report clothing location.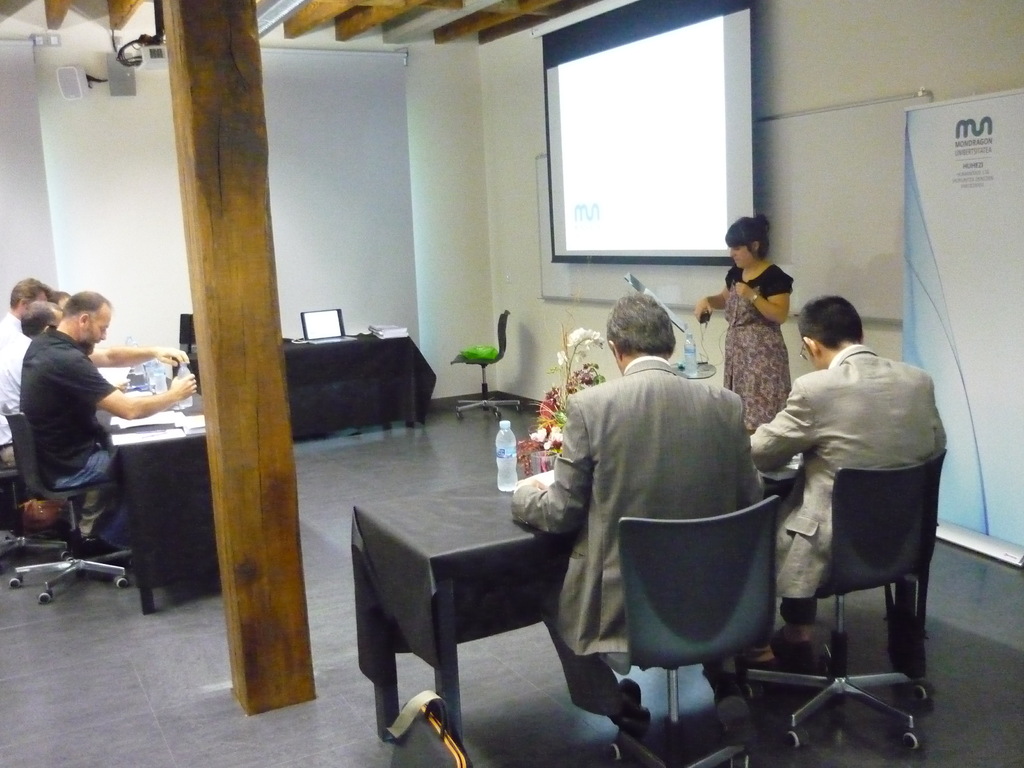
Report: (left=719, top=264, right=789, bottom=433).
